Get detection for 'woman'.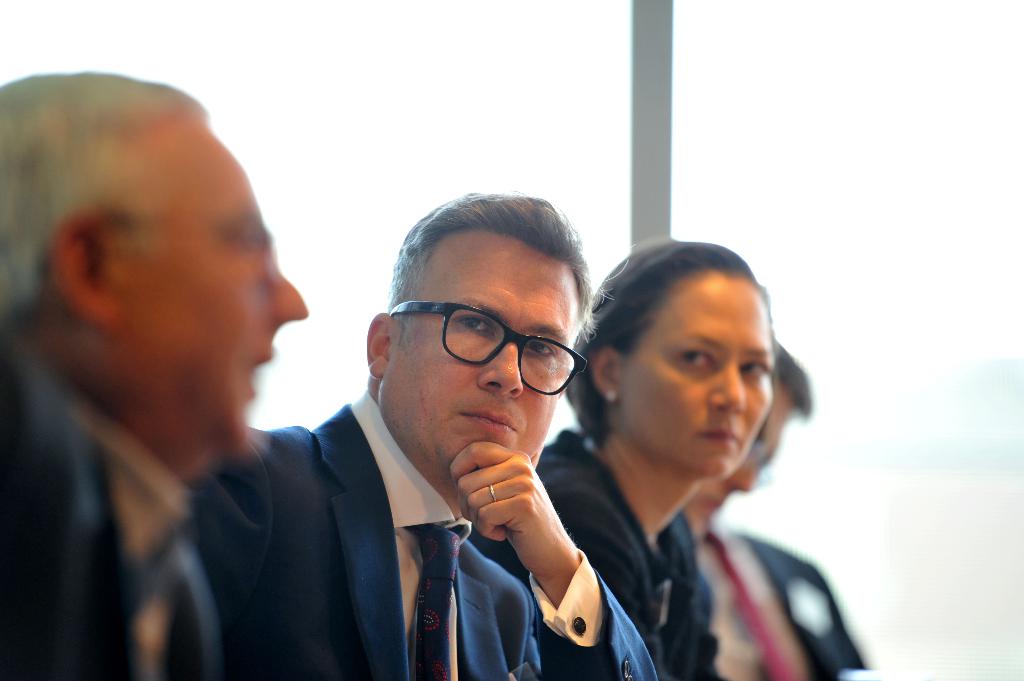
Detection: box=[547, 233, 836, 680].
